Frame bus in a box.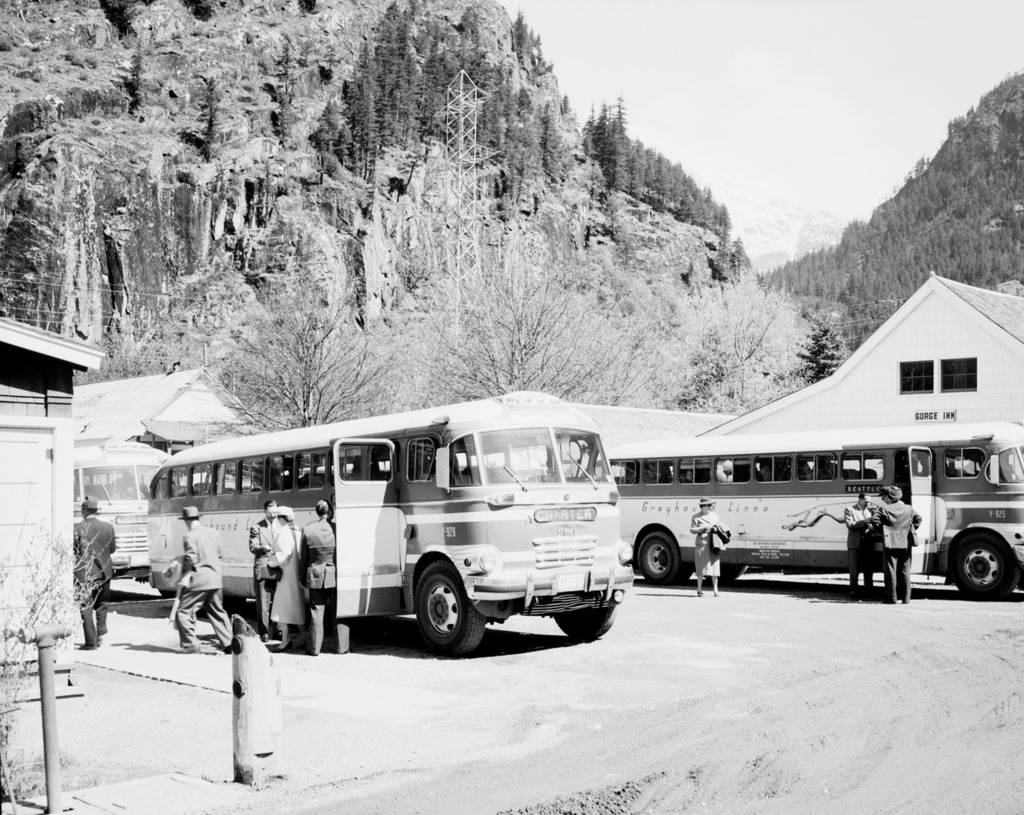
select_region(602, 424, 1023, 601).
